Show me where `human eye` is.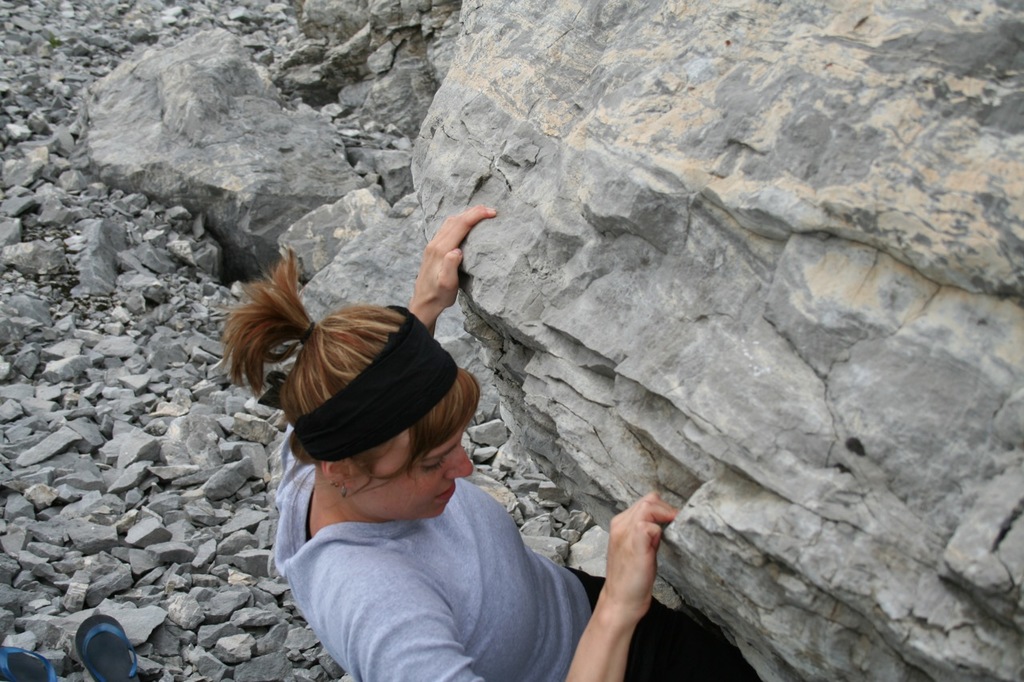
`human eye` is at [x1=420, y1=455, x2=446, y2=478].
